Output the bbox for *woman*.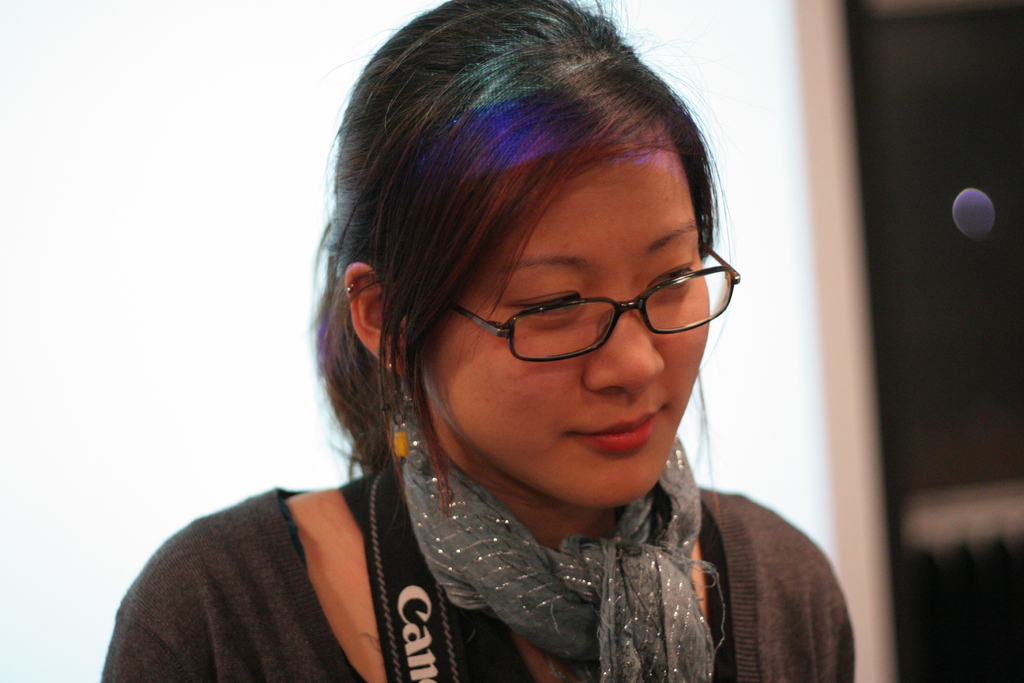
x1=213 y1=0 x2=861 y2=682.
